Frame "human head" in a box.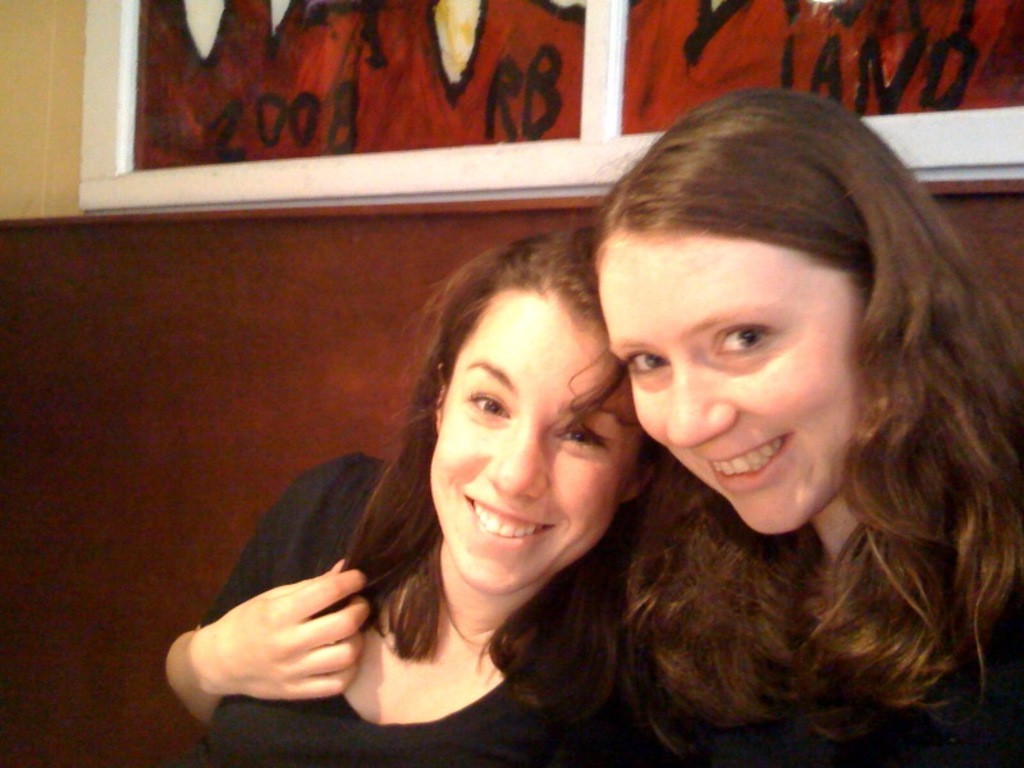
(left=603, top=84, right=913, bottom=550).
